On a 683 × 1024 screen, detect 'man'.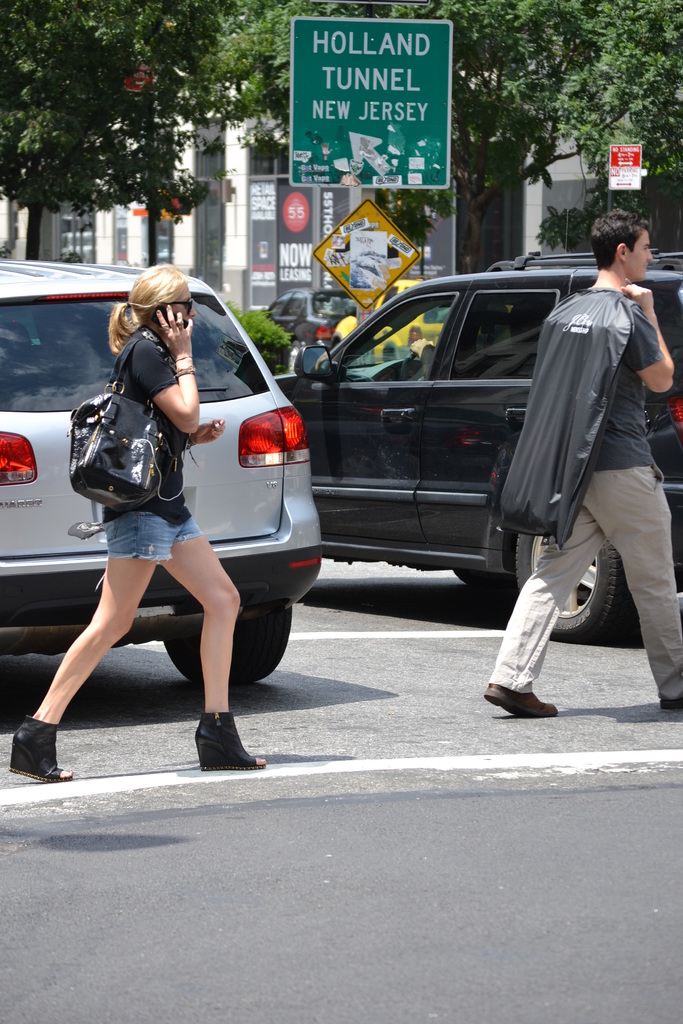
x1=514 y1=214 x2=669 y2=689.
